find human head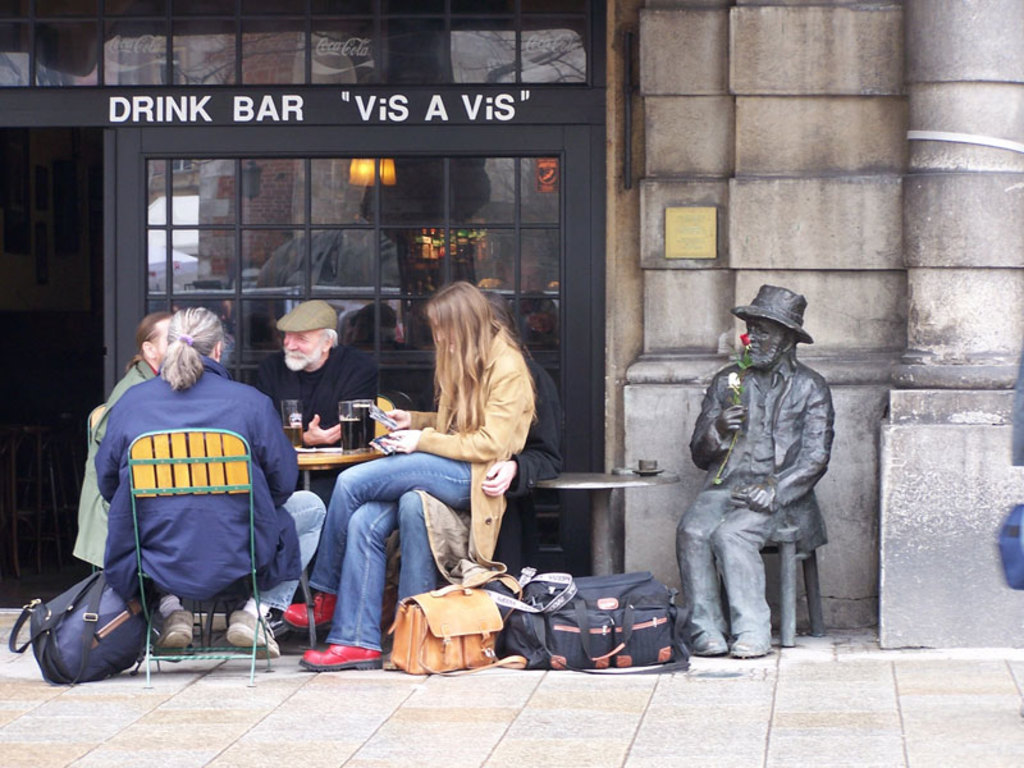
{"x1": 131, "y1": 303, "x2": 172, "y2": 372}
